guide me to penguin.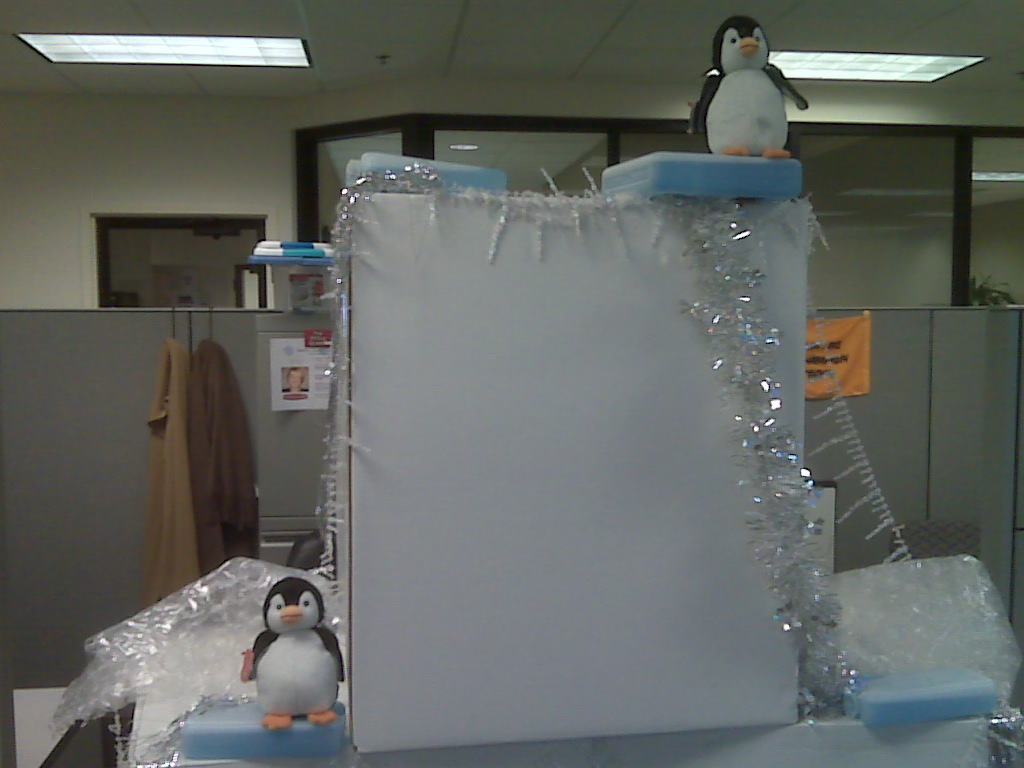
Guidance: locate(680, 4, 811, 158).
